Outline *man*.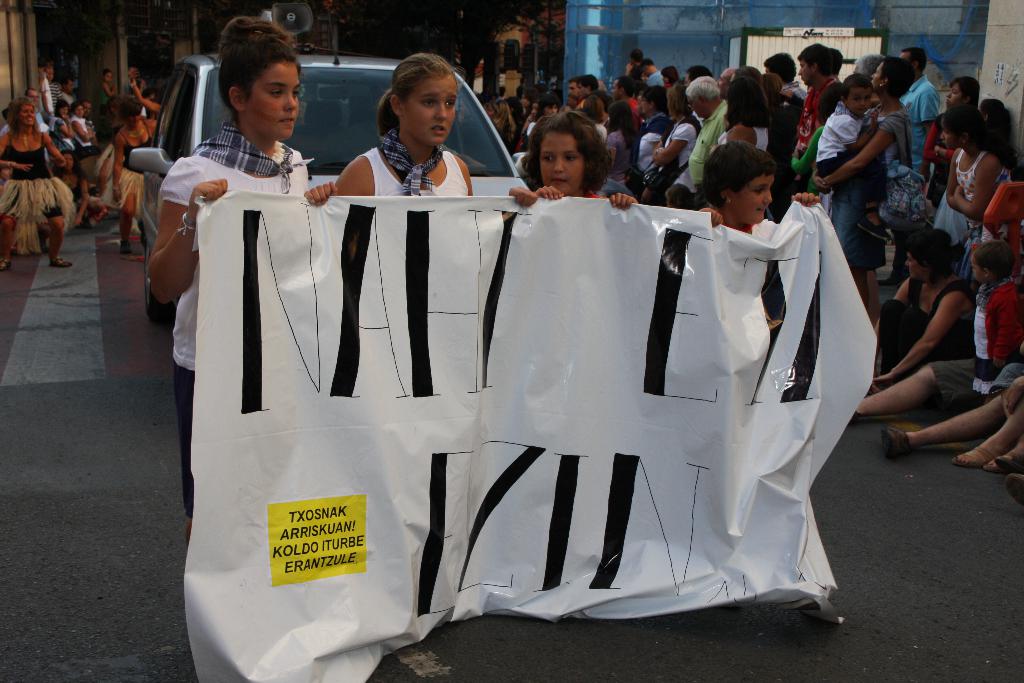
Outline: {"left": 641, "top": 58, "right": 668, "bottom": 89}.
